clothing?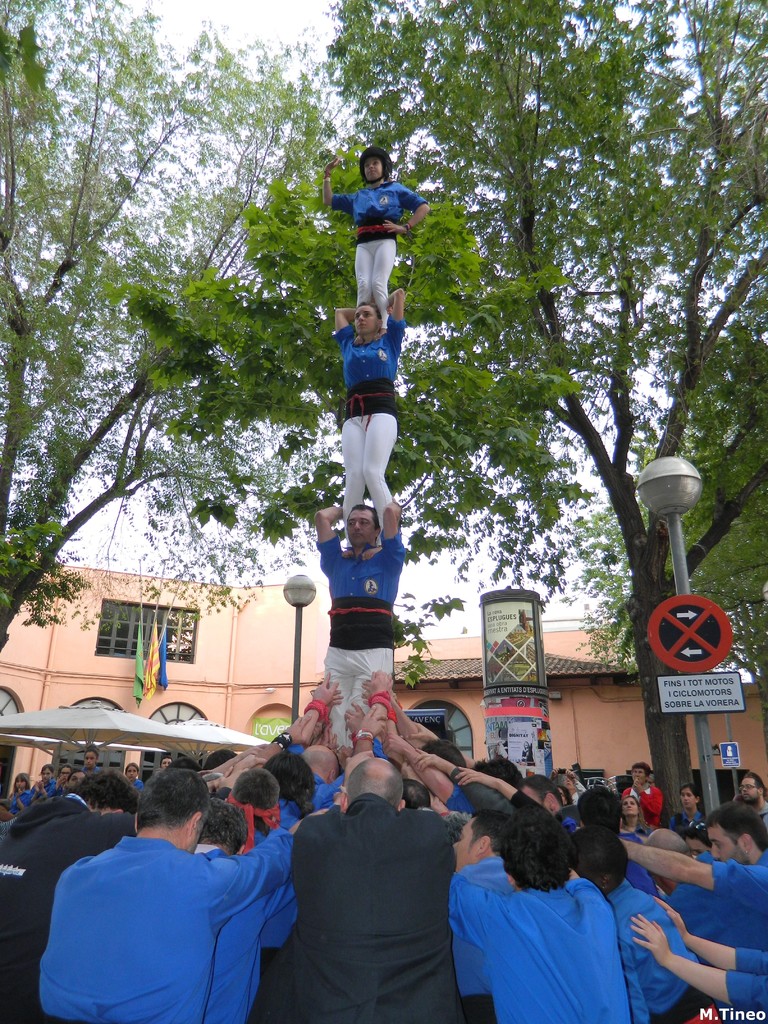
463 849 658 1019
